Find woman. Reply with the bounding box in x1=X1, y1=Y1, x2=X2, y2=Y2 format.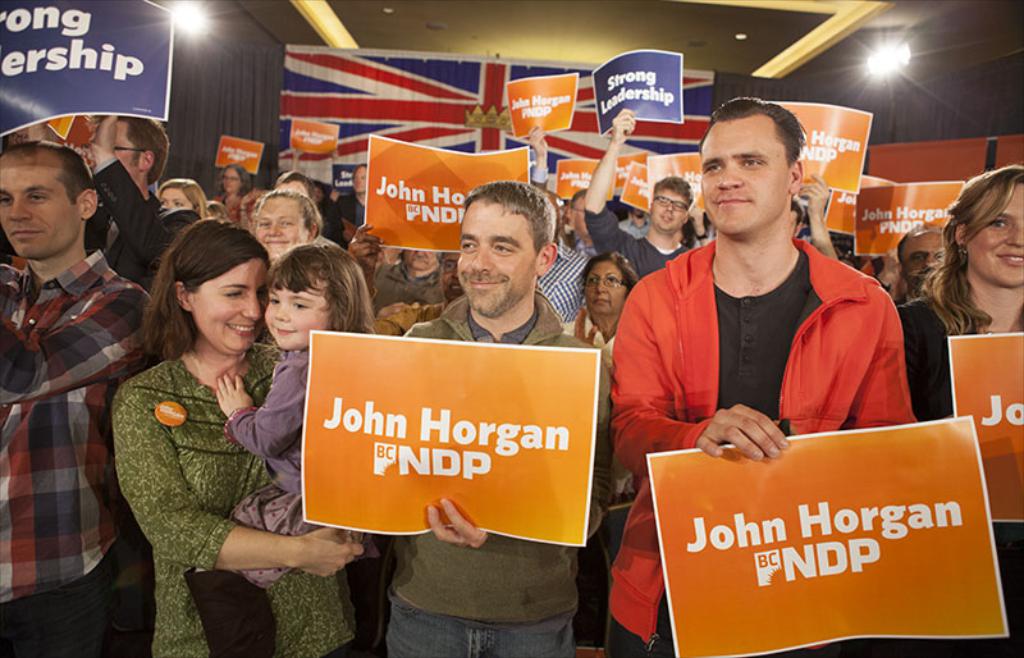
x1=895, y1=164, x2=1023, y2=657.
